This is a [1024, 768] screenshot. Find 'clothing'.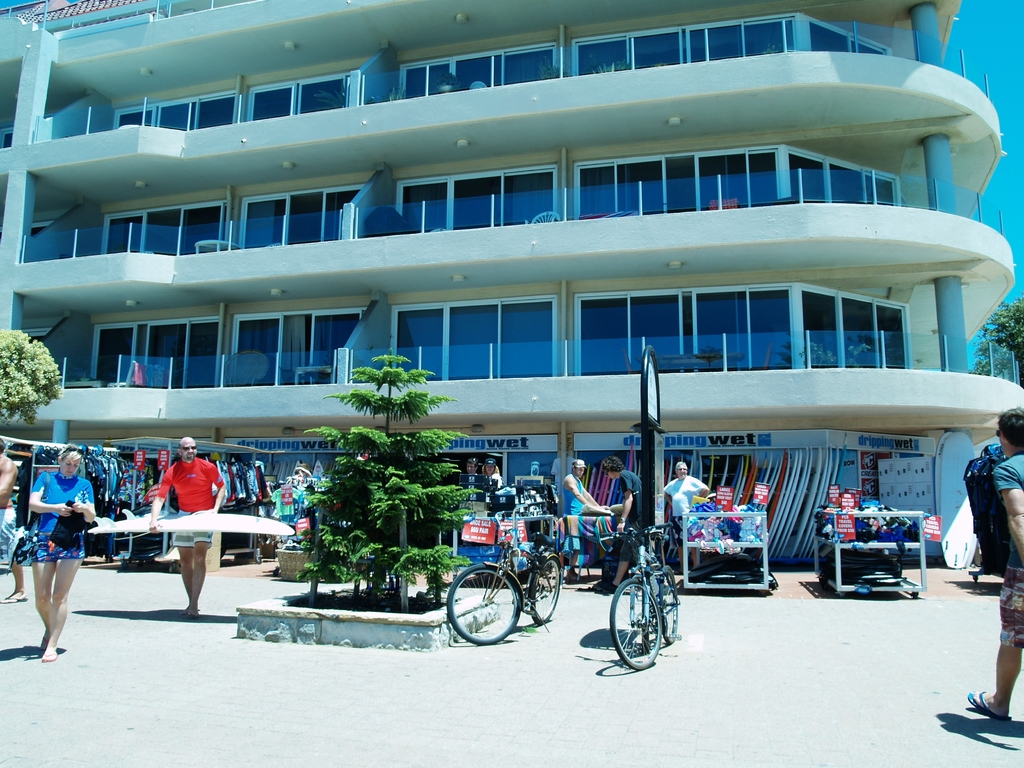
Bounding box: bbox(664, 478, 699, 522).
